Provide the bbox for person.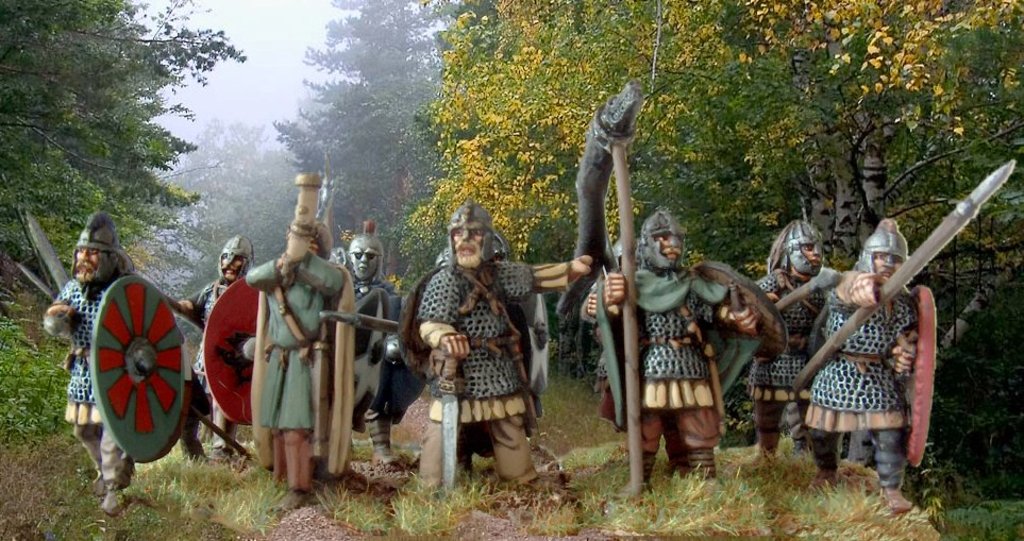
[left=241, top=217, right=348, bottom=490].
